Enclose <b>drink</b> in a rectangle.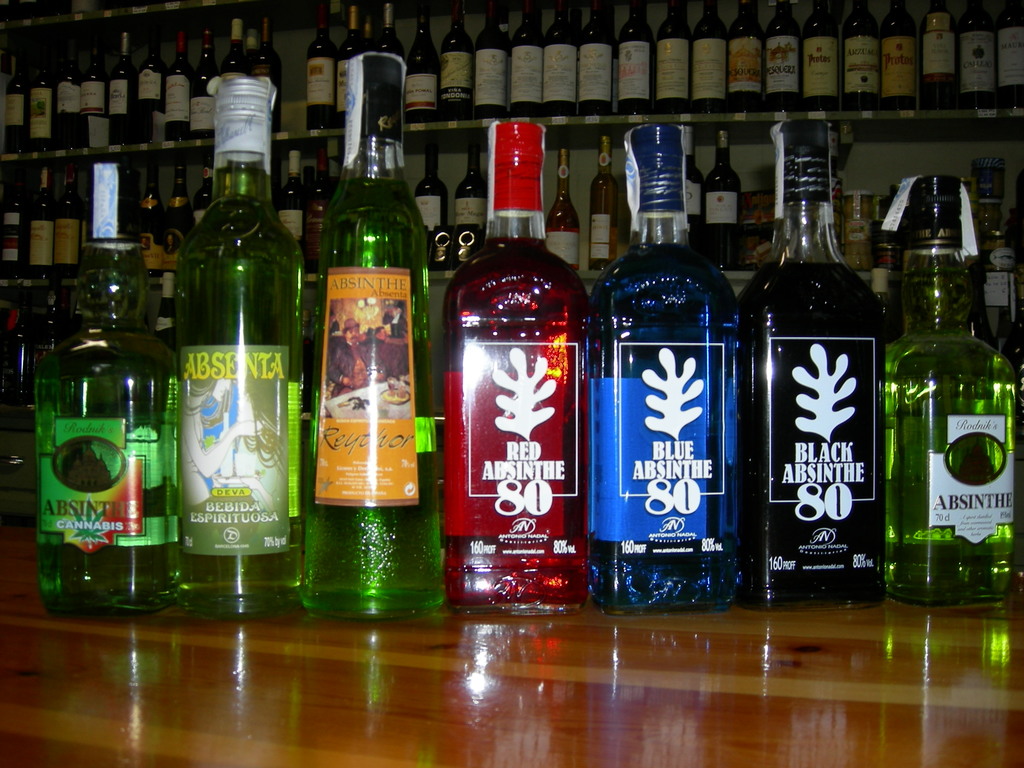
locate(307, 147, 331, 275).
